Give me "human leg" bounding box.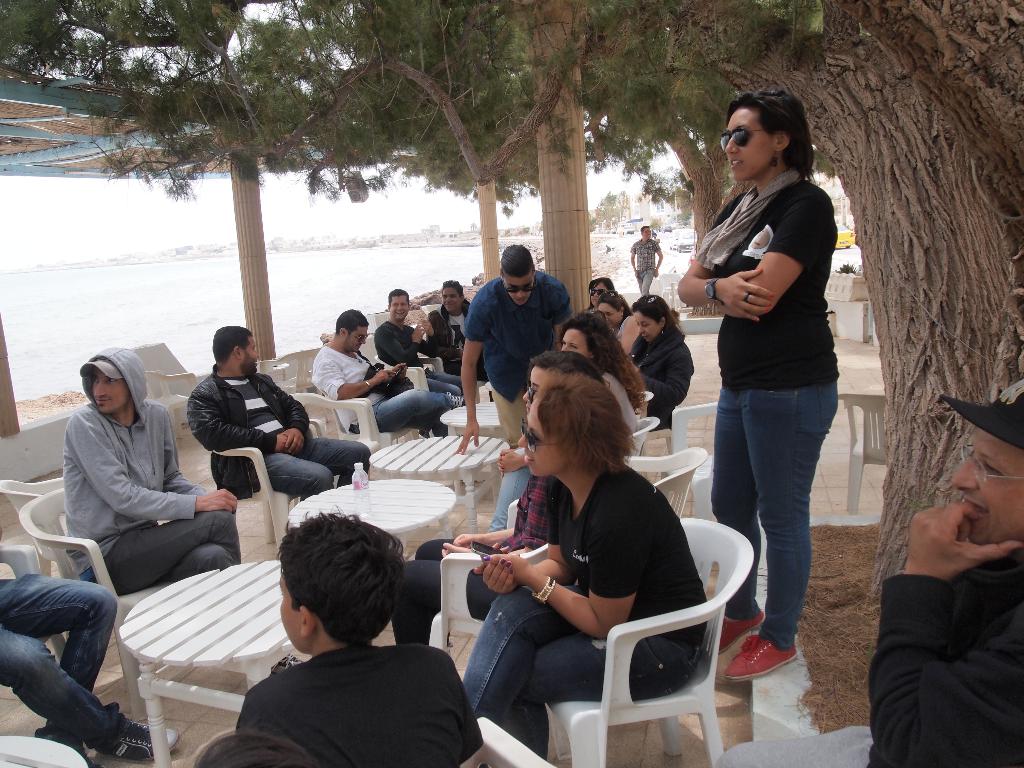
locate(246, 455, 330, 500).
